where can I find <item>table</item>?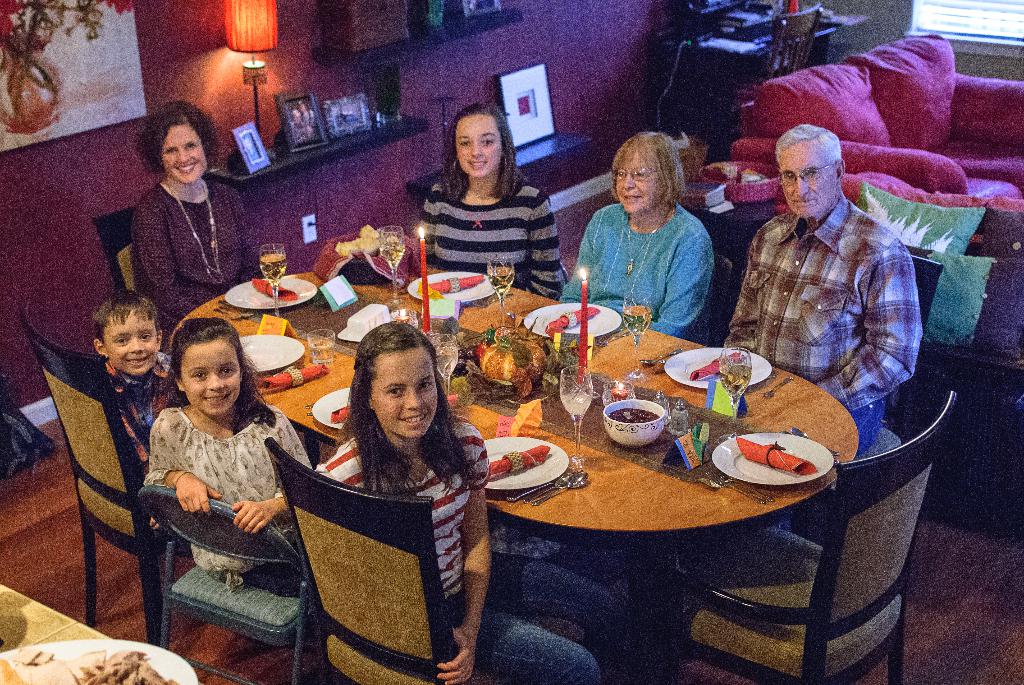
You can find it at (left=164, top=266, right=861, bottom=684).
